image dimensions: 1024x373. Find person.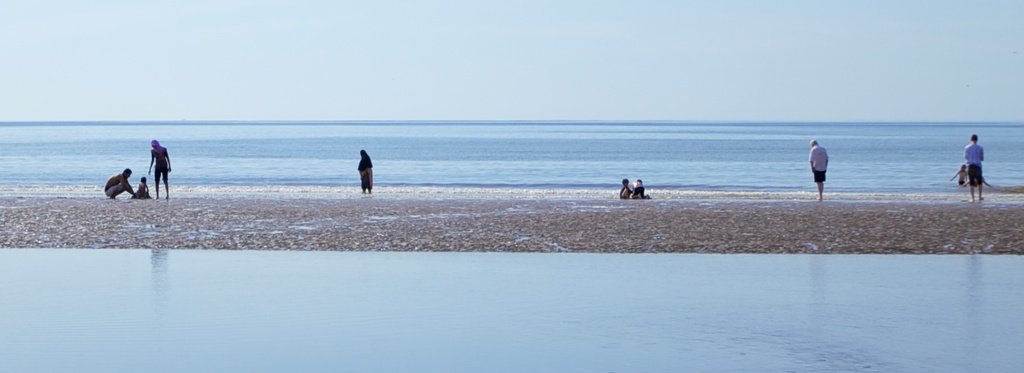
619/176/632/201.
